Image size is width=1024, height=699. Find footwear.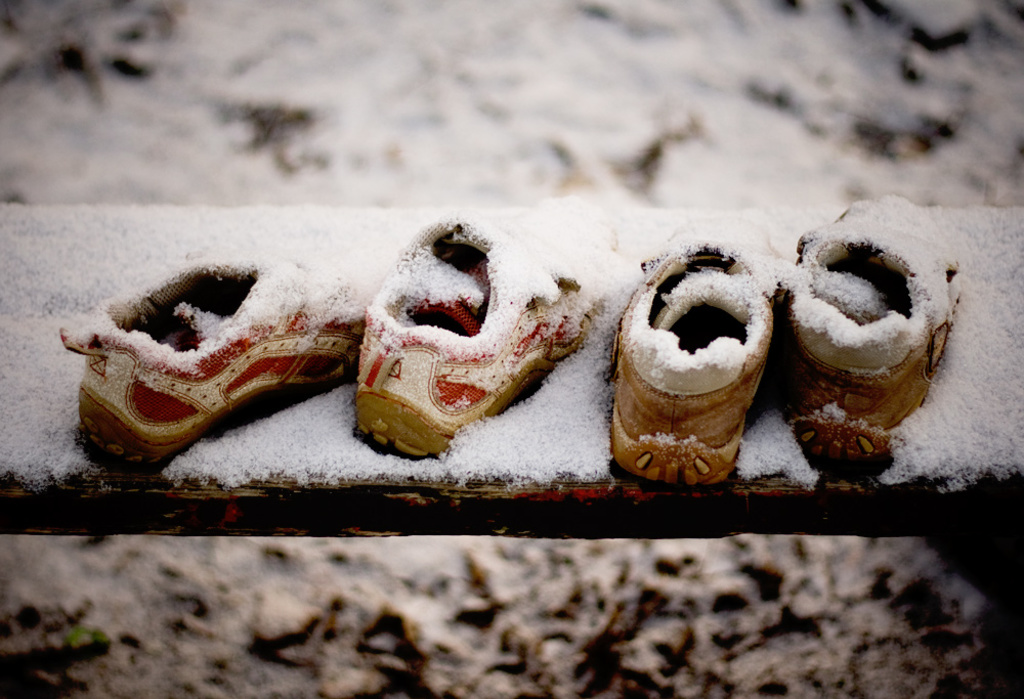
(left=760, top=193, right=952, bottom=497).
